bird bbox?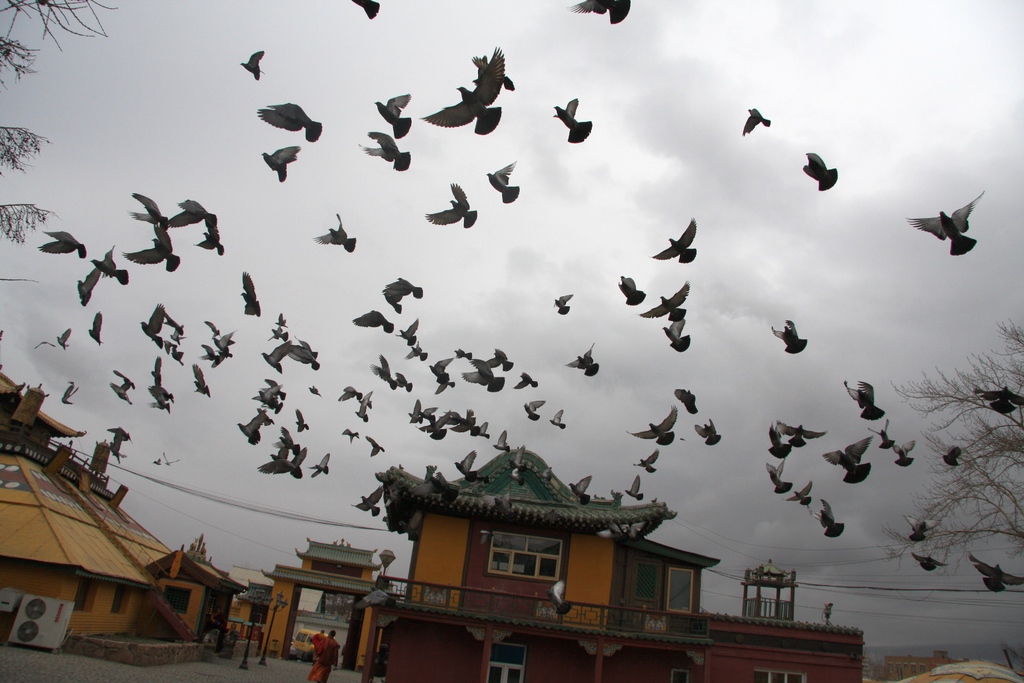
841,379,888,421
